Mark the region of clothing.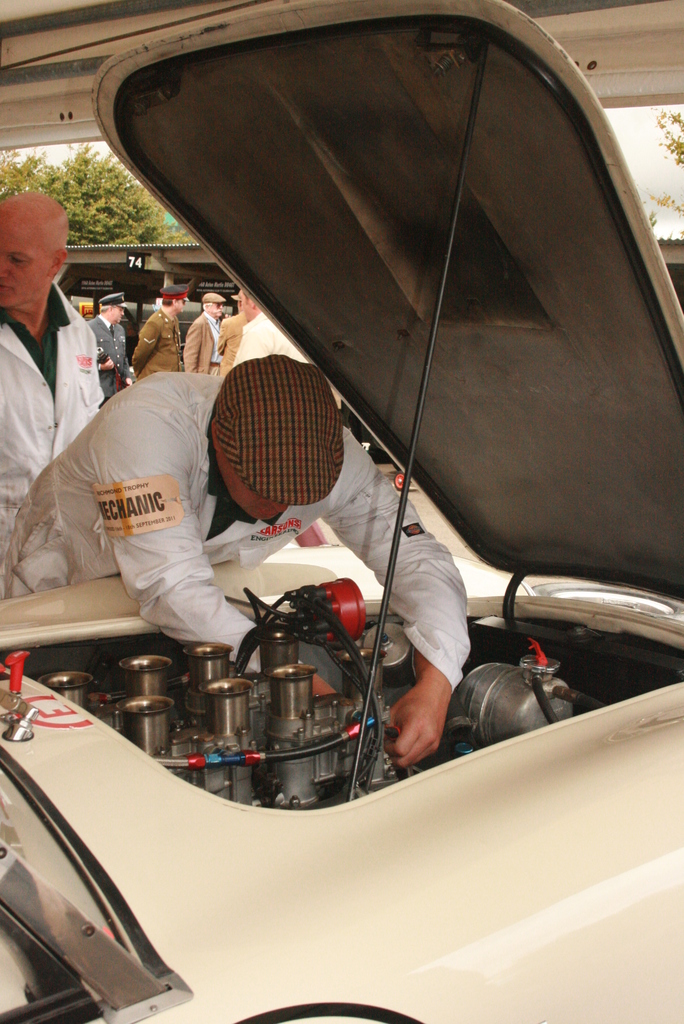
Region: x1=140 y1=311 x2=185 y2=371.
